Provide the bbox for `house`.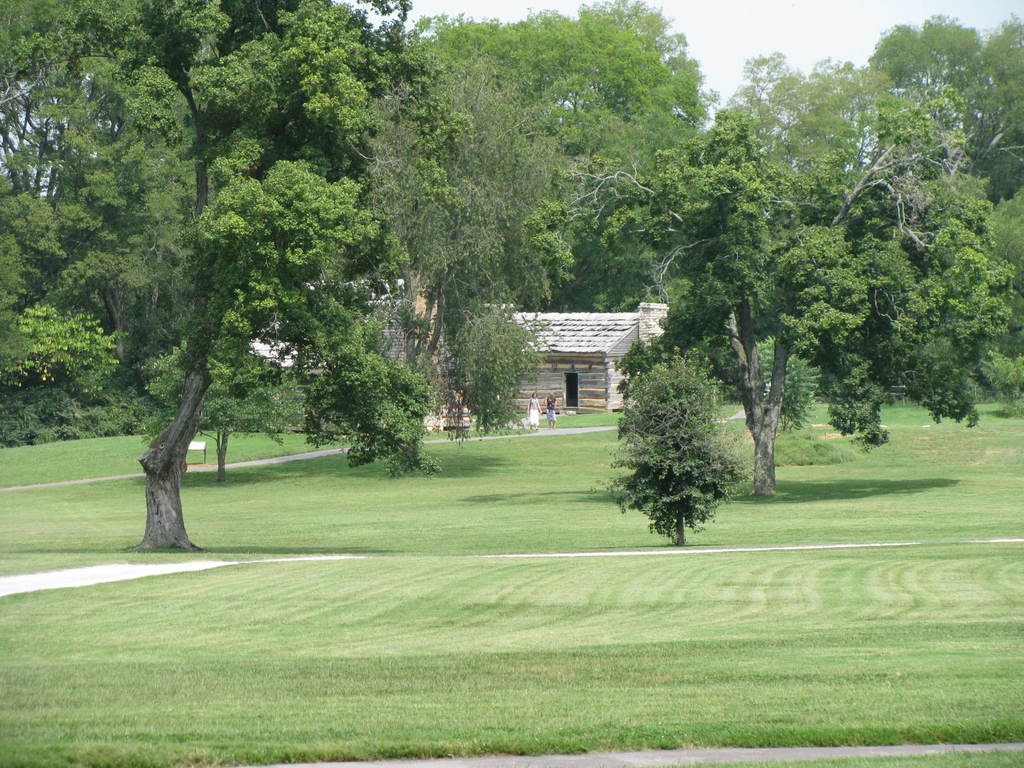
select_region(516, 298, 646, 420).
